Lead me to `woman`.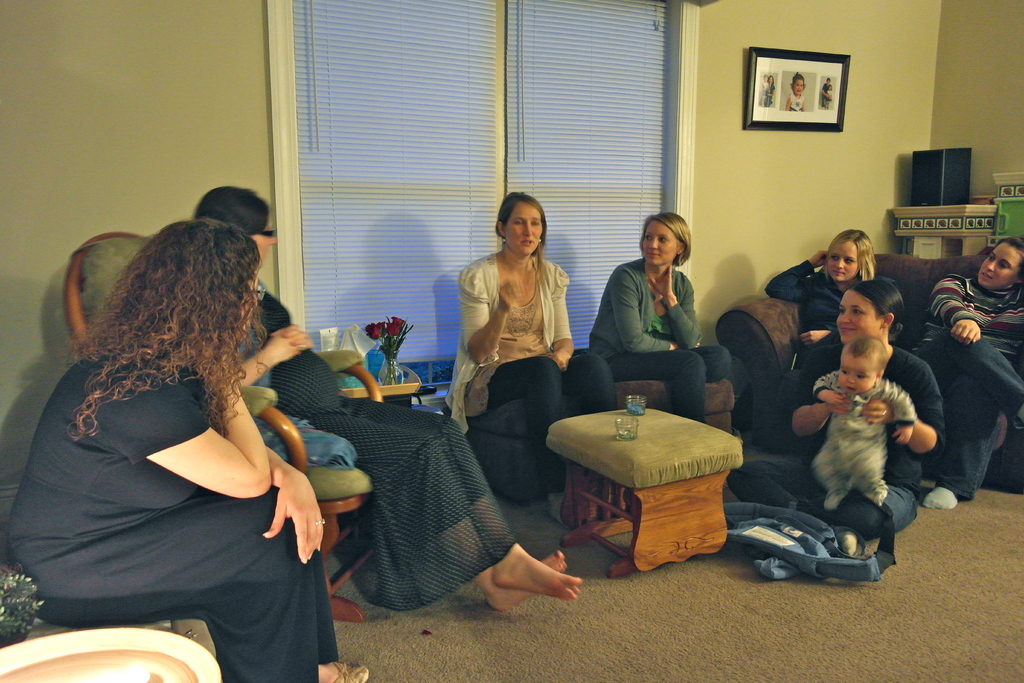
Lead to [766, 226, 899, 348].
